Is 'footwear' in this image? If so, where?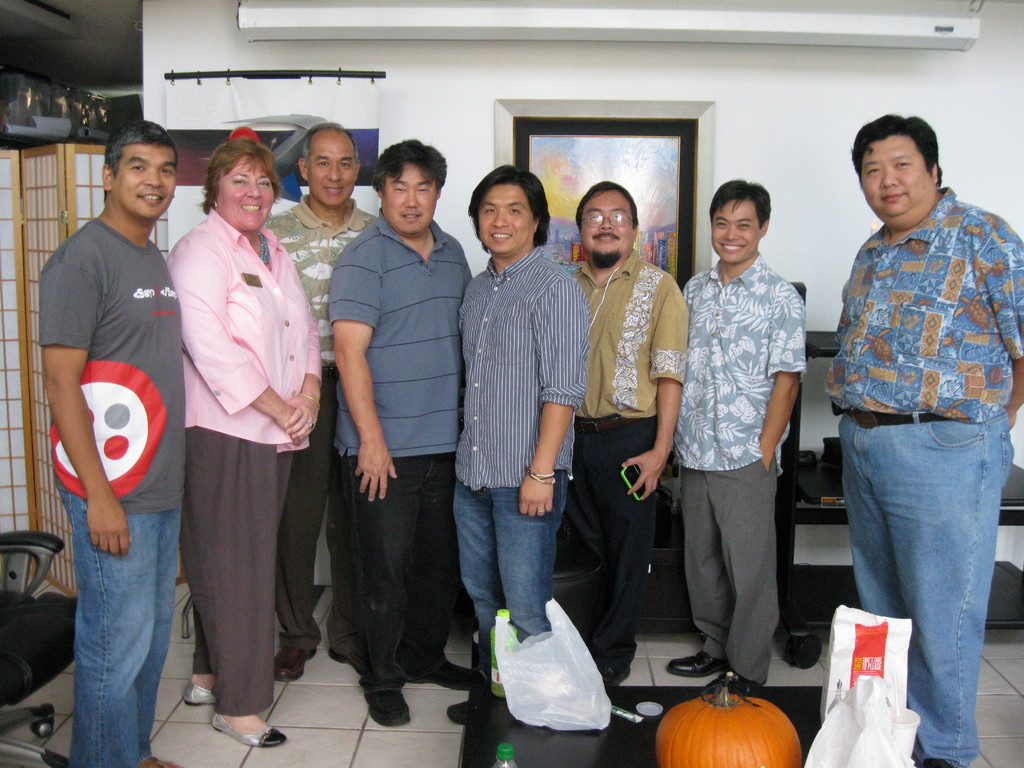
Yes, at 445, 698, 468, 727.
